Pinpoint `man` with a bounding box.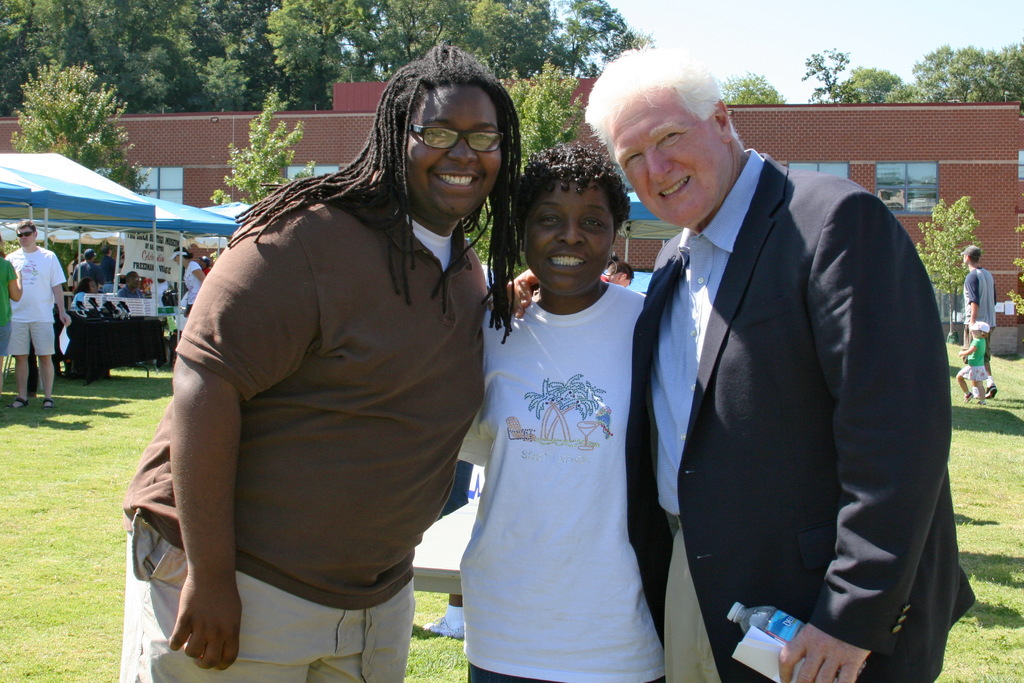
959:244:996:399.
